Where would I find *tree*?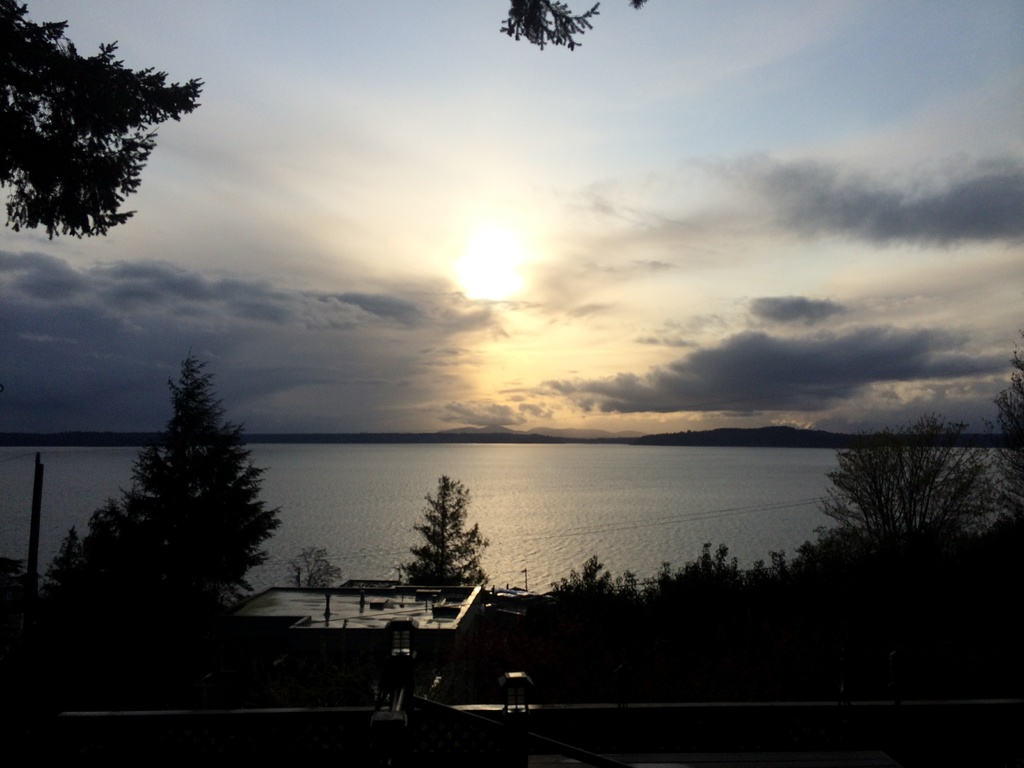
At detection(0, 0, 207, 241).
